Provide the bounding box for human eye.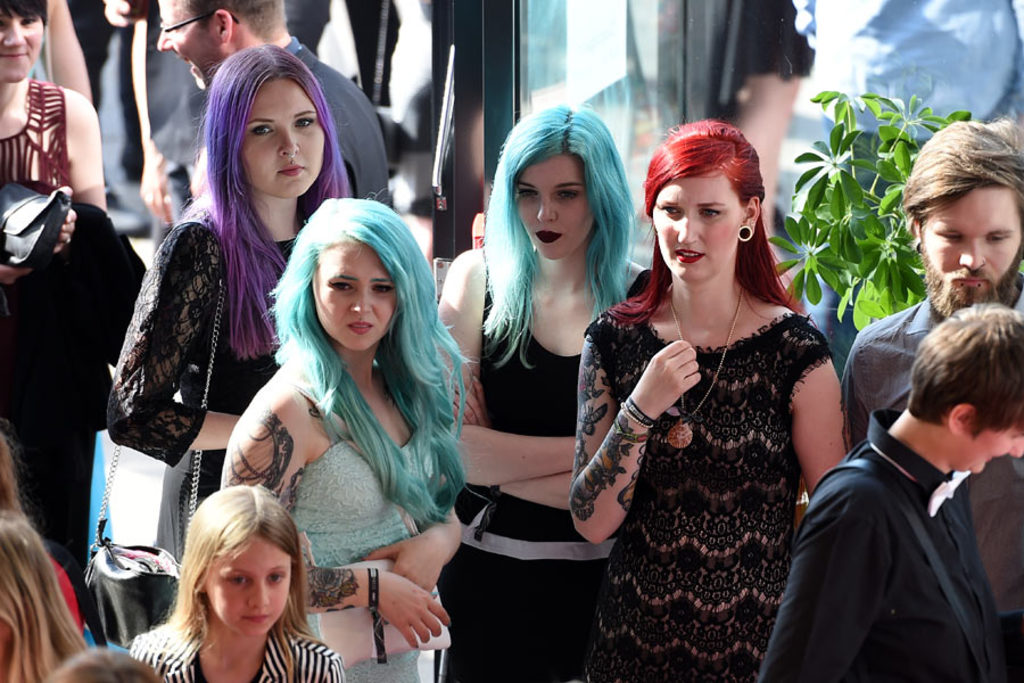
rect(294, 117, 316, 132).
